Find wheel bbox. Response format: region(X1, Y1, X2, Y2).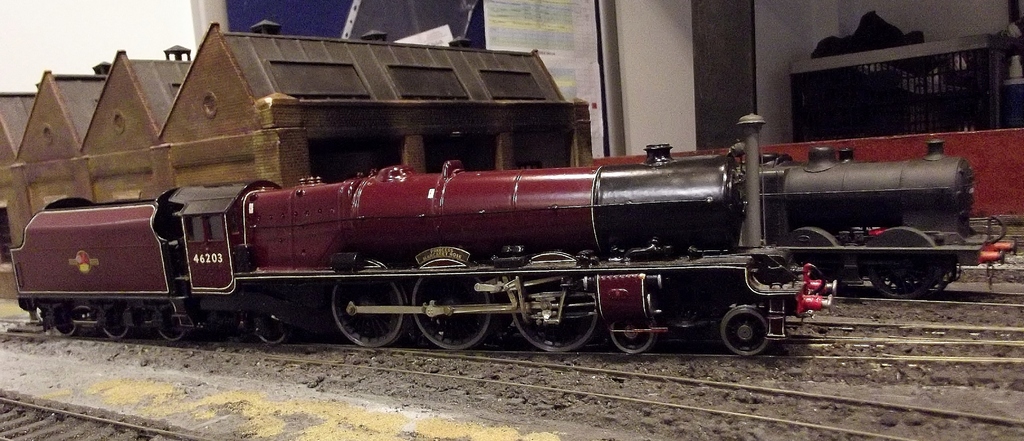
region(515, 305, 597, 355).
